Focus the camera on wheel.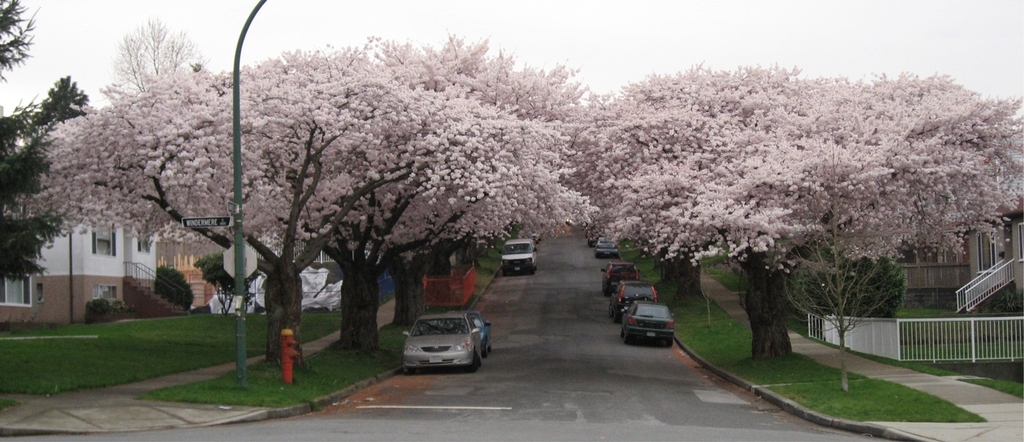
Focus region: <region>614, 313, 619, 323</region>.
